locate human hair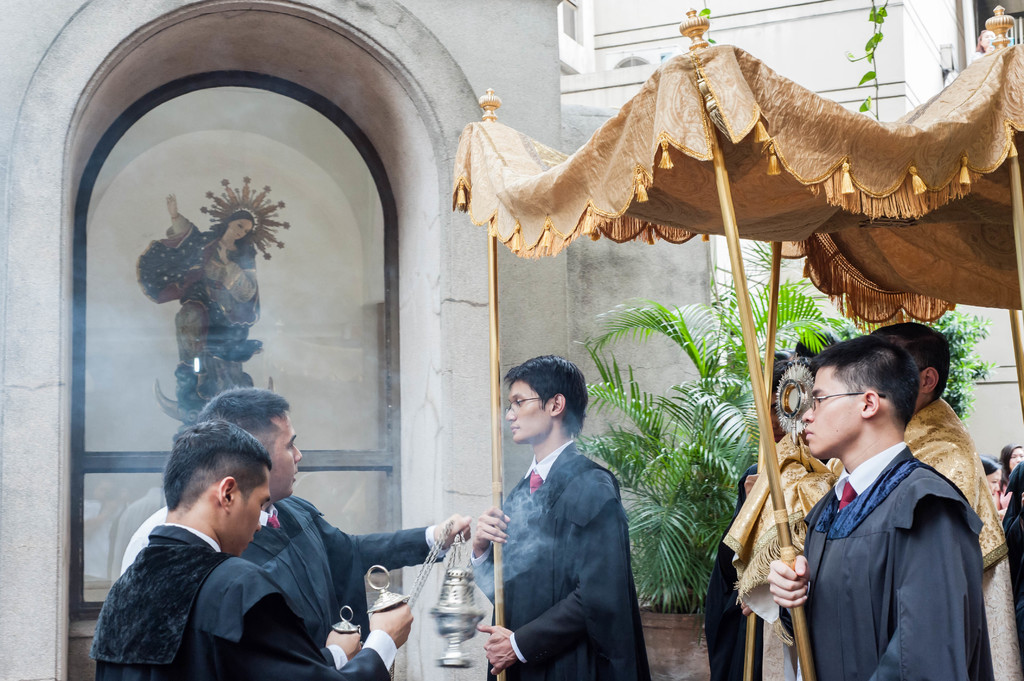
pyautogui.locateOnScreen(978, 459, 995, 478)
